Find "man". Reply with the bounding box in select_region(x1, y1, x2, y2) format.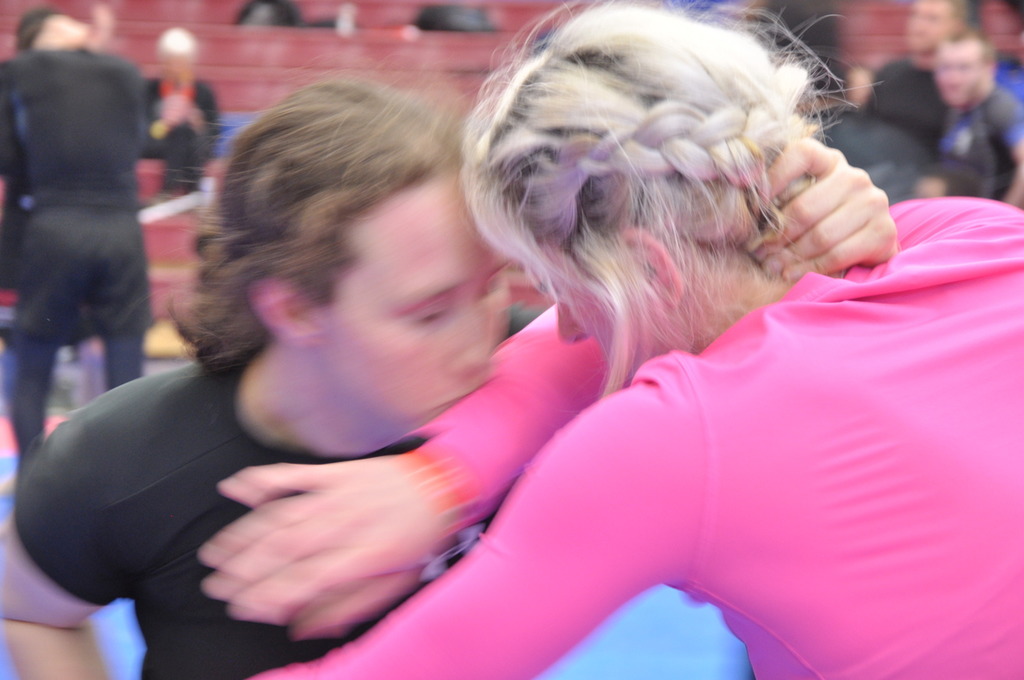
select_region(849, 0, 979, 151).
